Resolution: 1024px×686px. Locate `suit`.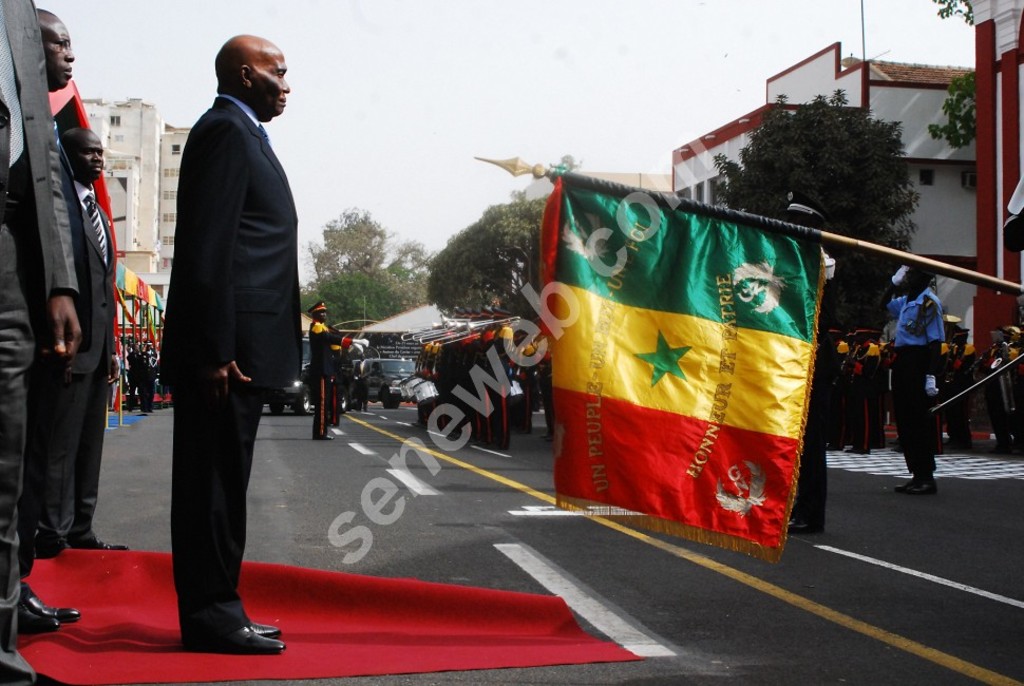
bbox=[46, 177, 115, 539].
